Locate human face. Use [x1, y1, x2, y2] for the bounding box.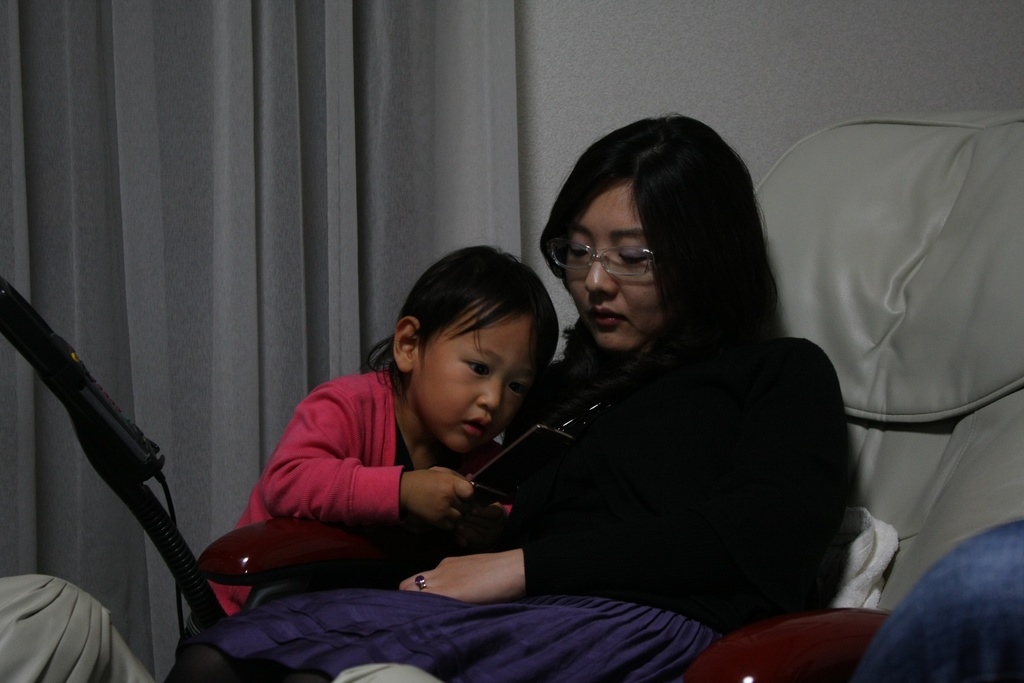
[566, 182, 664, 354].
